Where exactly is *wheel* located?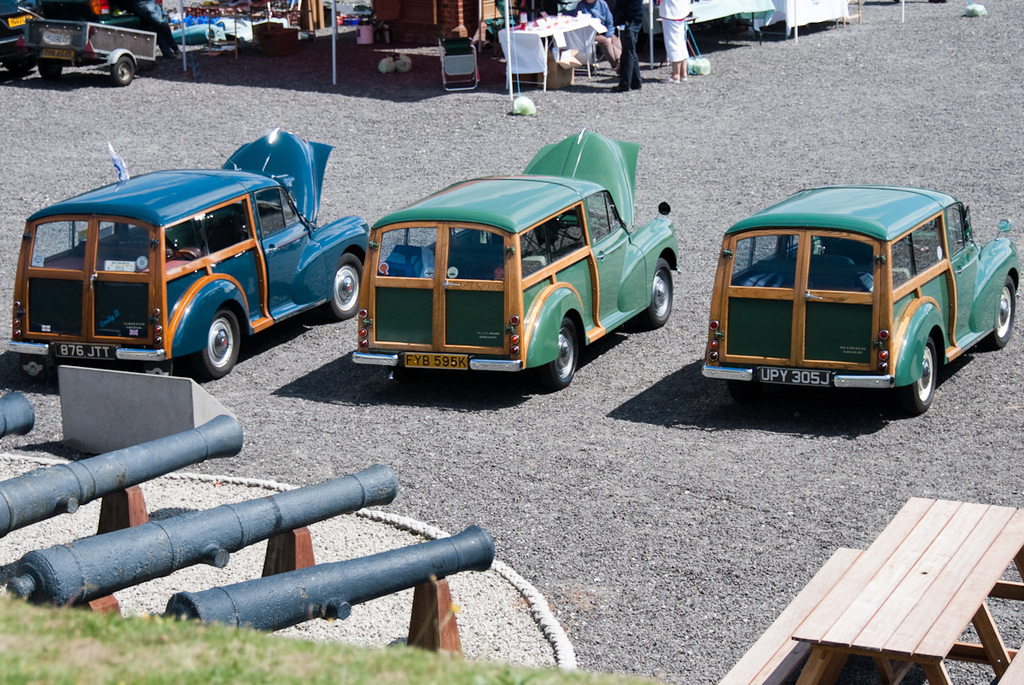
Its bounding box is {"left": 986, "top": 280, "right": 1014, "bottom": 345}.
